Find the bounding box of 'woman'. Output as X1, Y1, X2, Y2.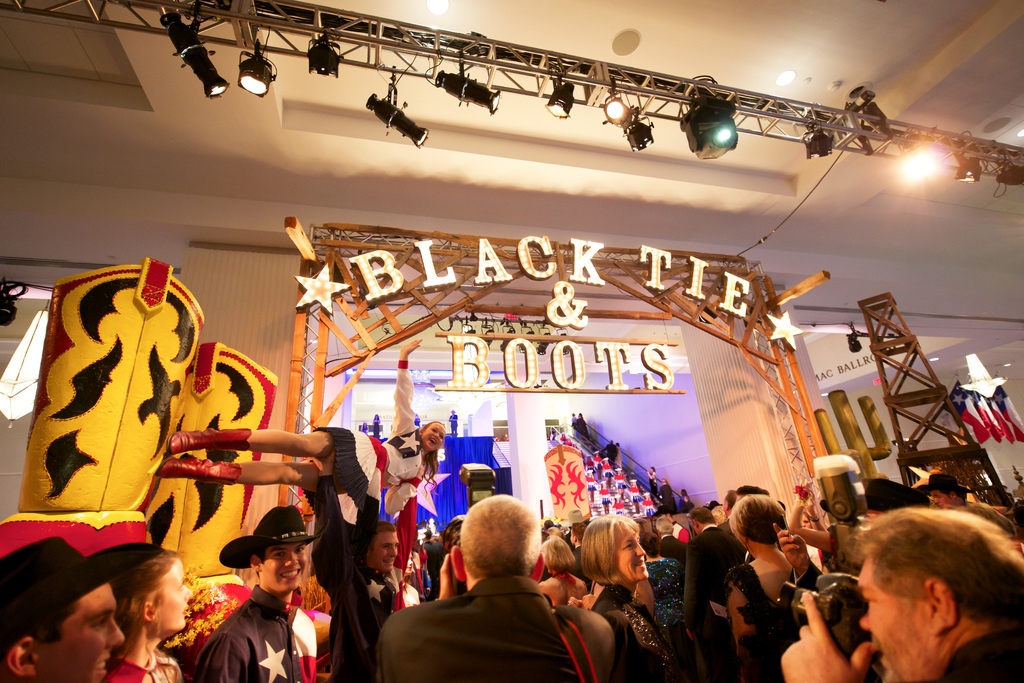
579, 511, 685, 682.
